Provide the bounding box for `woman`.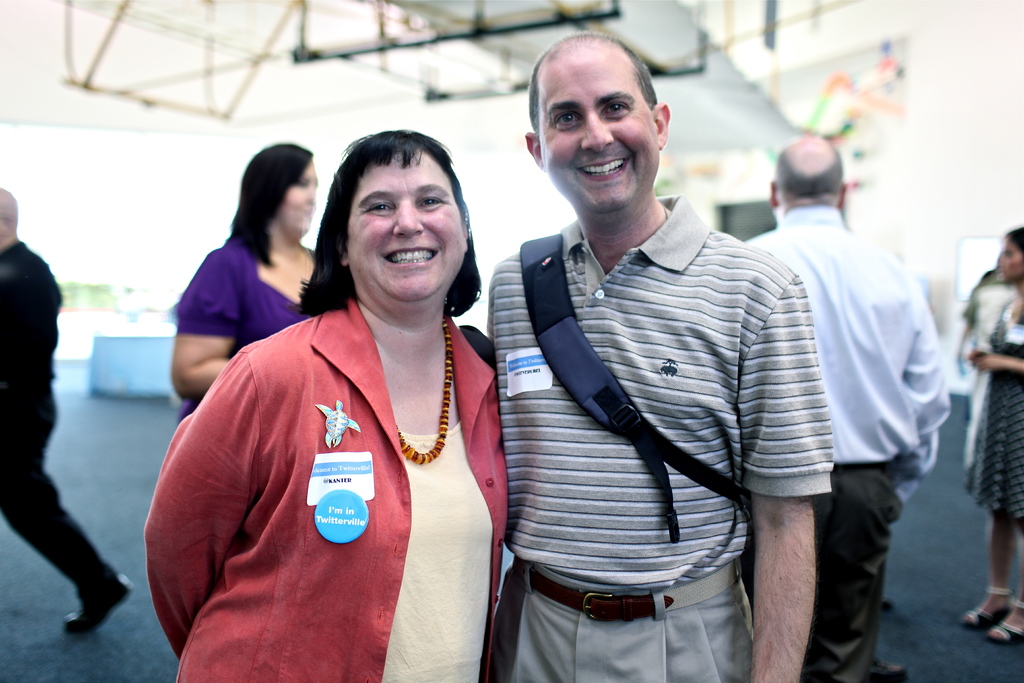
[165, 115, 521, 668].
